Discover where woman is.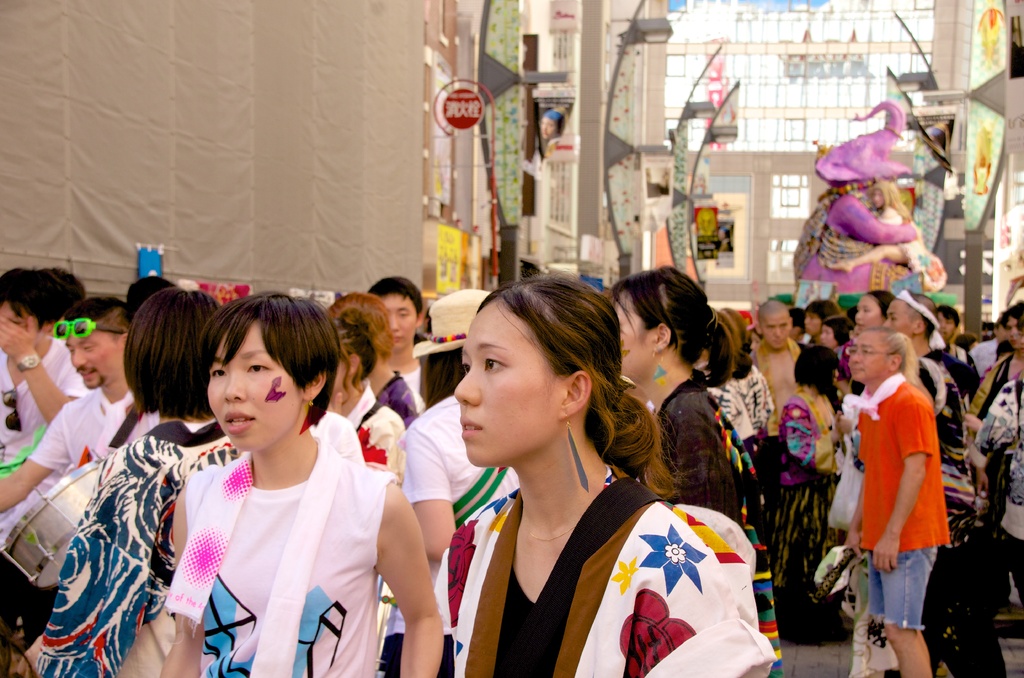
Discovered at 852:281:900:326.
